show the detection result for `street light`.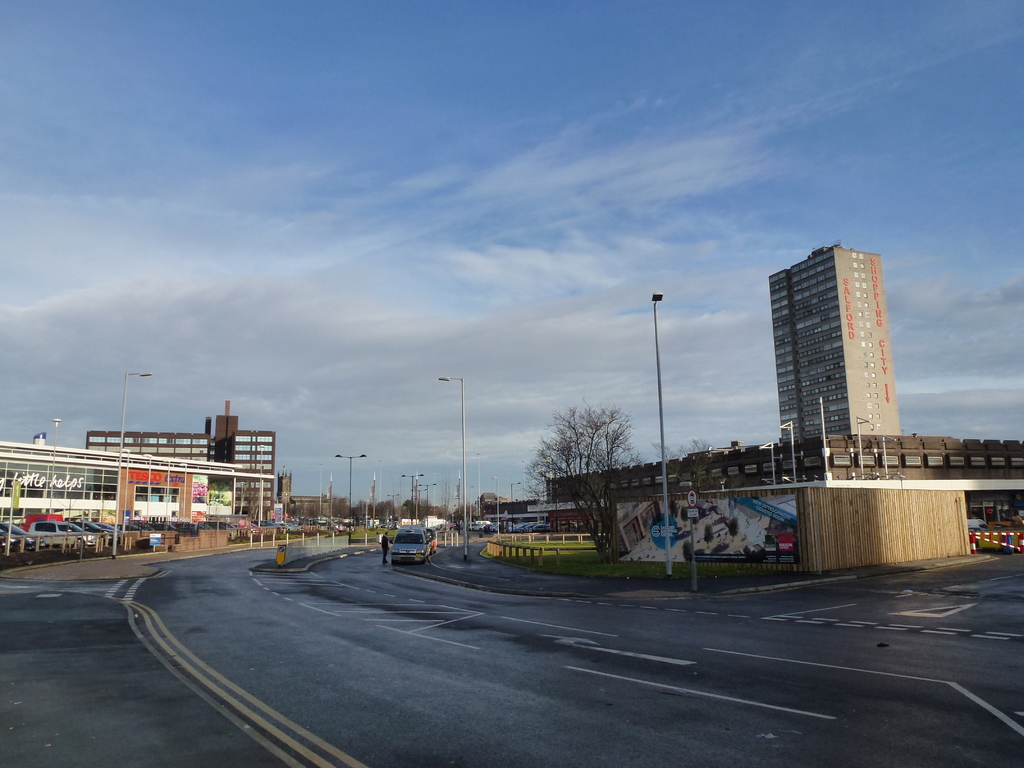
bbox(521, 451, 557, 500).
